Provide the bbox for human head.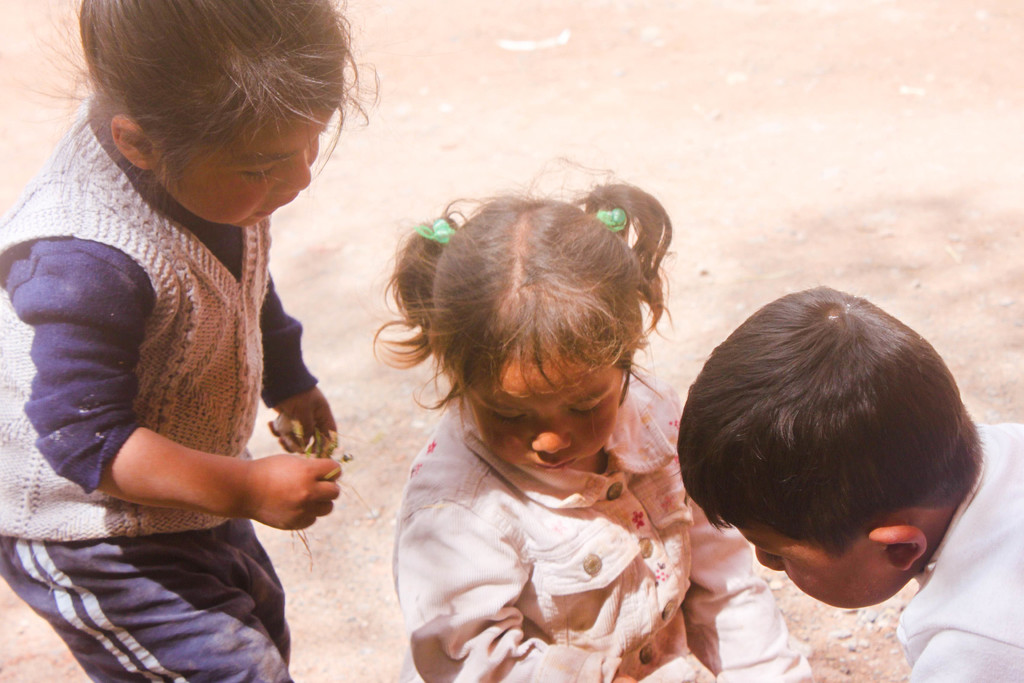
{"left": 10, "top": 0, "right": 380, "bottom": 233}.
